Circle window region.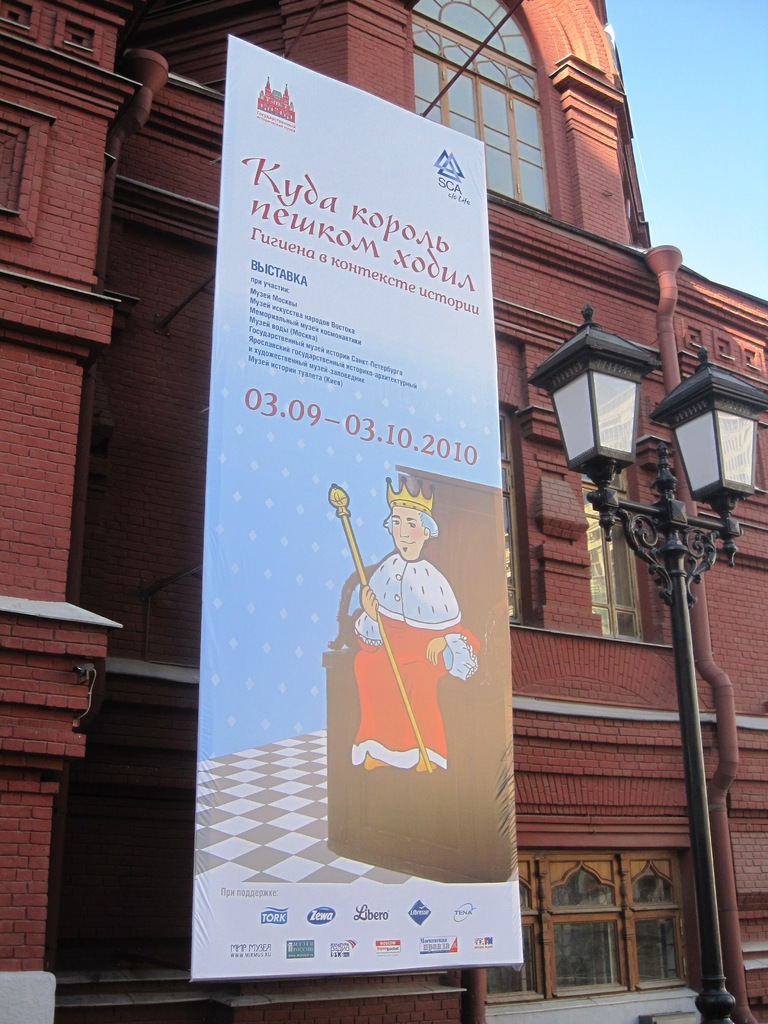
Region: x1=618, y1=854, x2=691, y2=1001.
